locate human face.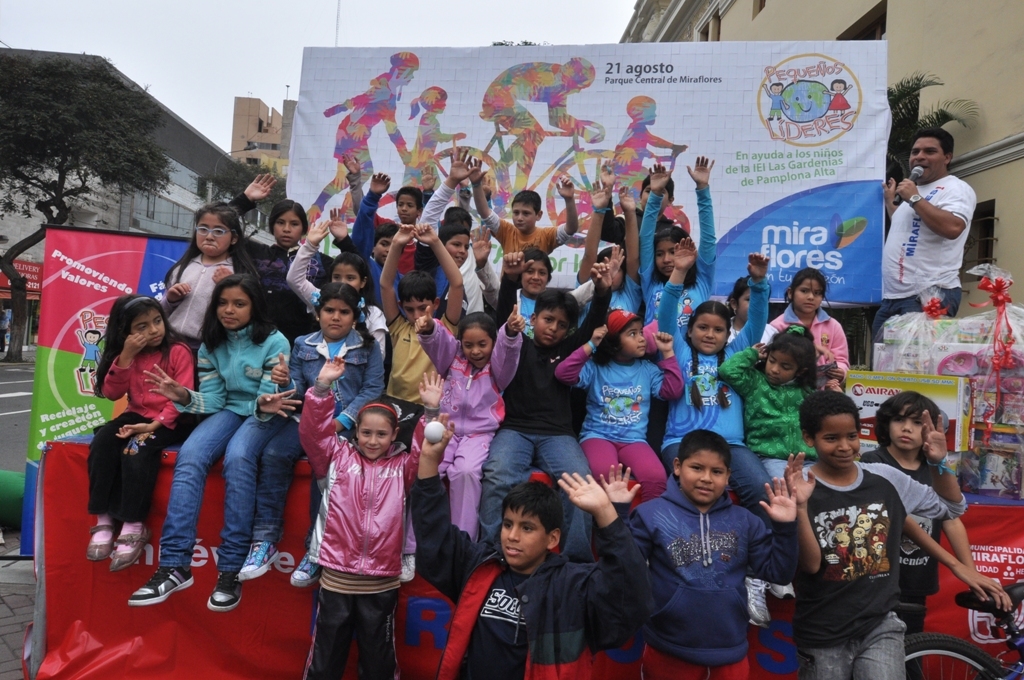
Bounding box: bbox(331, 258, 360, 291).
